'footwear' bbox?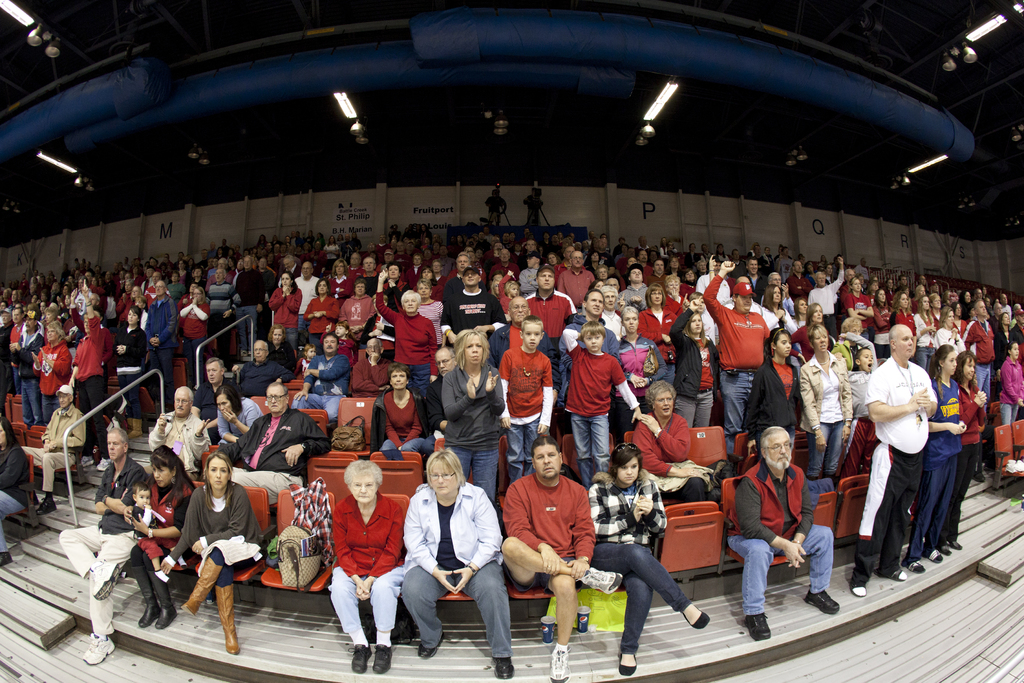
79,630,116,667
